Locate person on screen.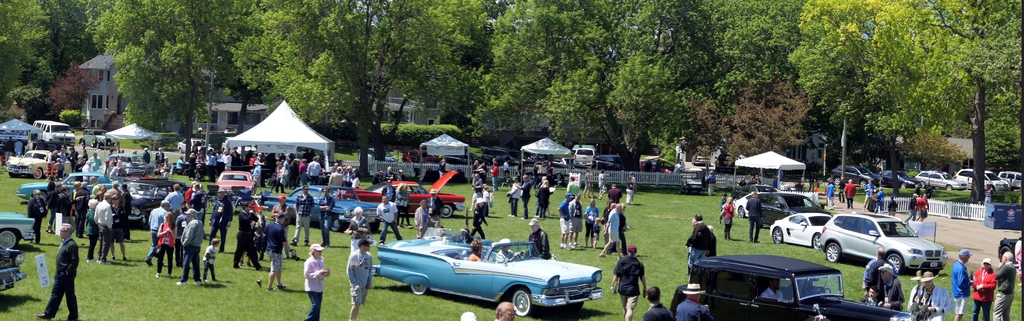
On screen at BBox(340, 206, 372, 256).
